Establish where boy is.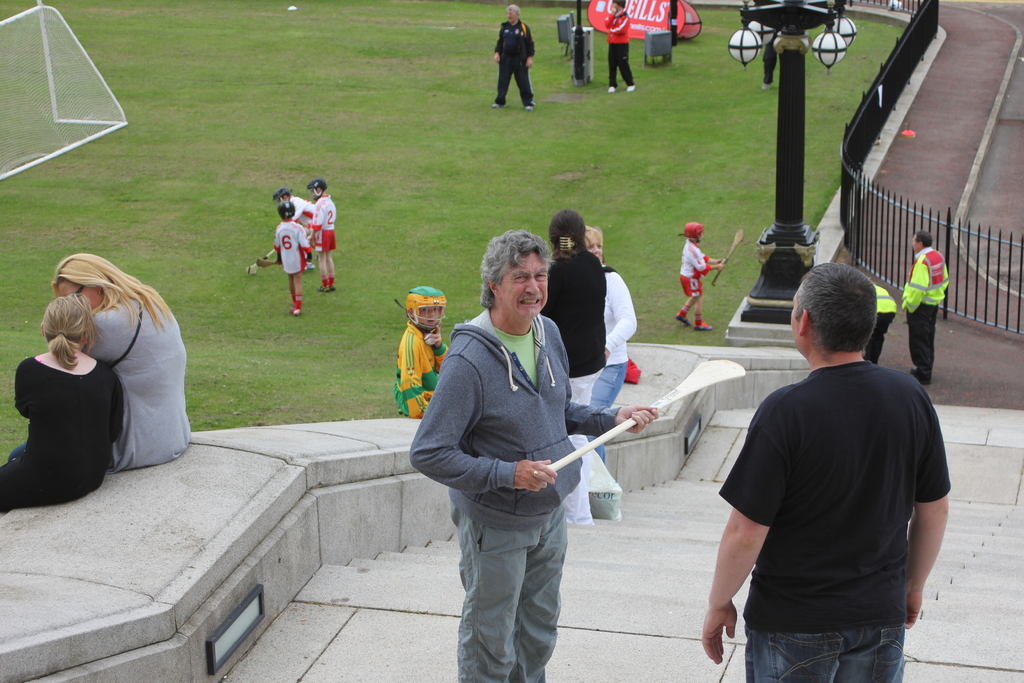
Established at <bbox>273, 202, 311, 317</bbox>.
